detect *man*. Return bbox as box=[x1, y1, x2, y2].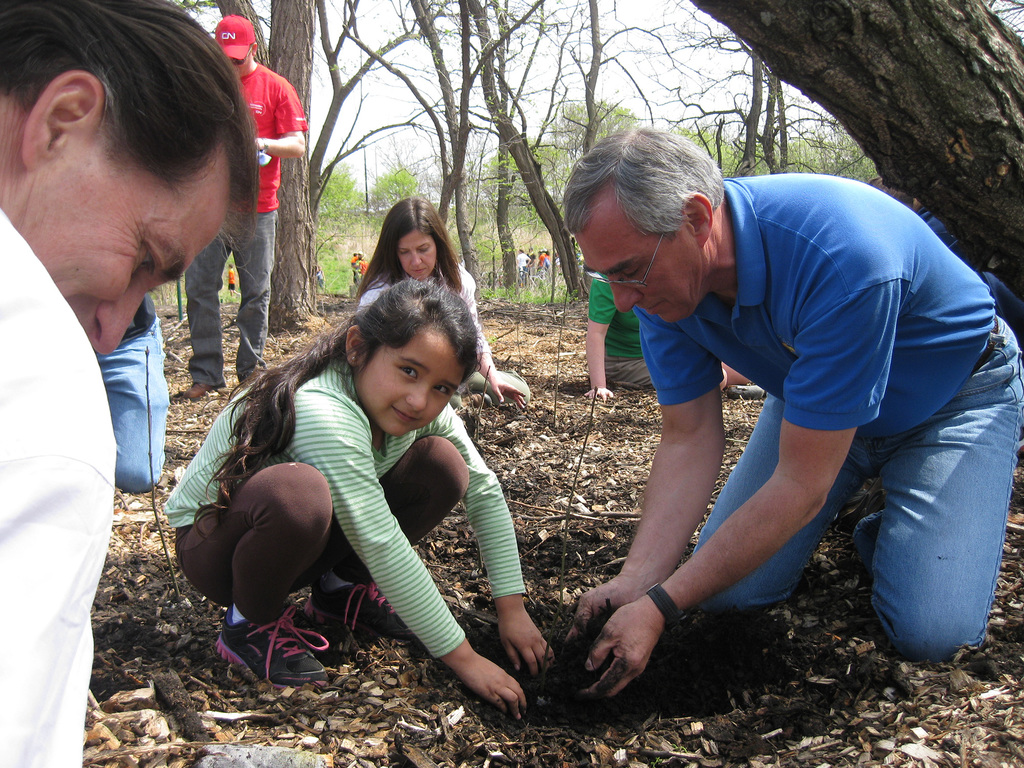
box=[186, 9, 310, 390].
